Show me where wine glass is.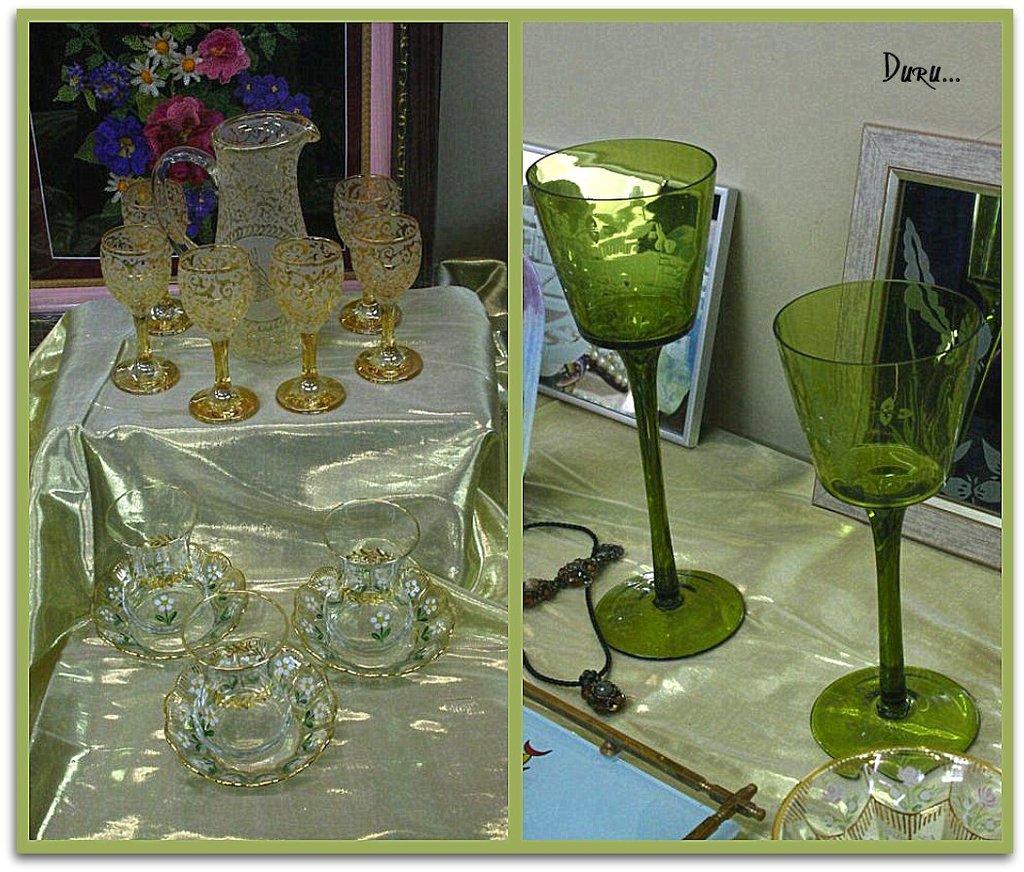
wine glass is at x1=91, y1=228, x2=179, y2=390.
